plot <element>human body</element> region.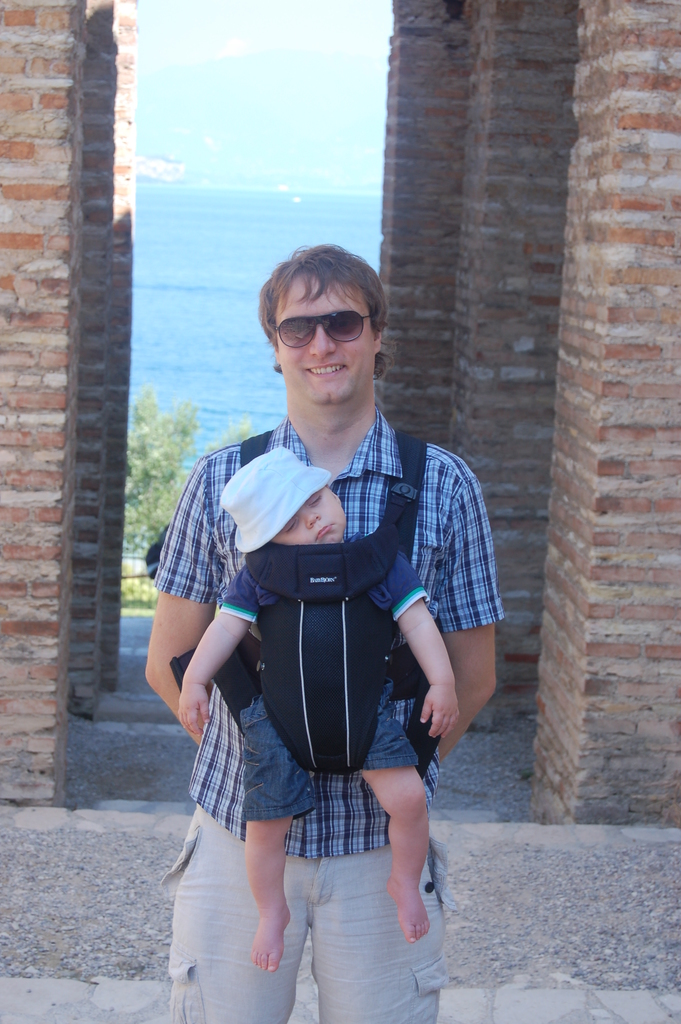
Plotted at x1=182, y1=566, x2=463, y2=972.
